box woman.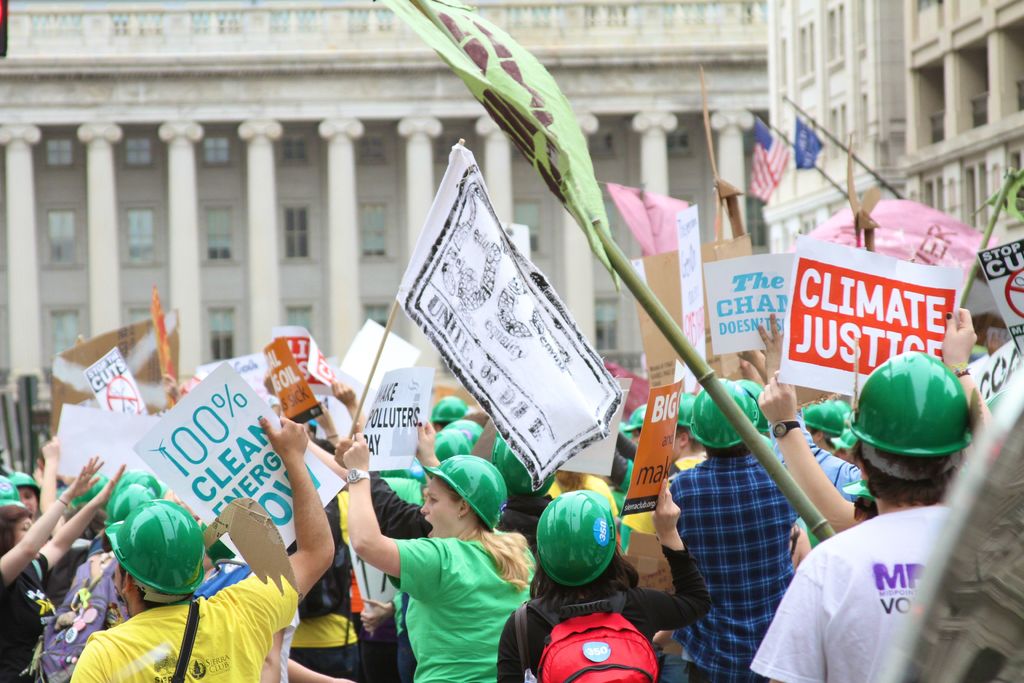
349/472/541/673.
